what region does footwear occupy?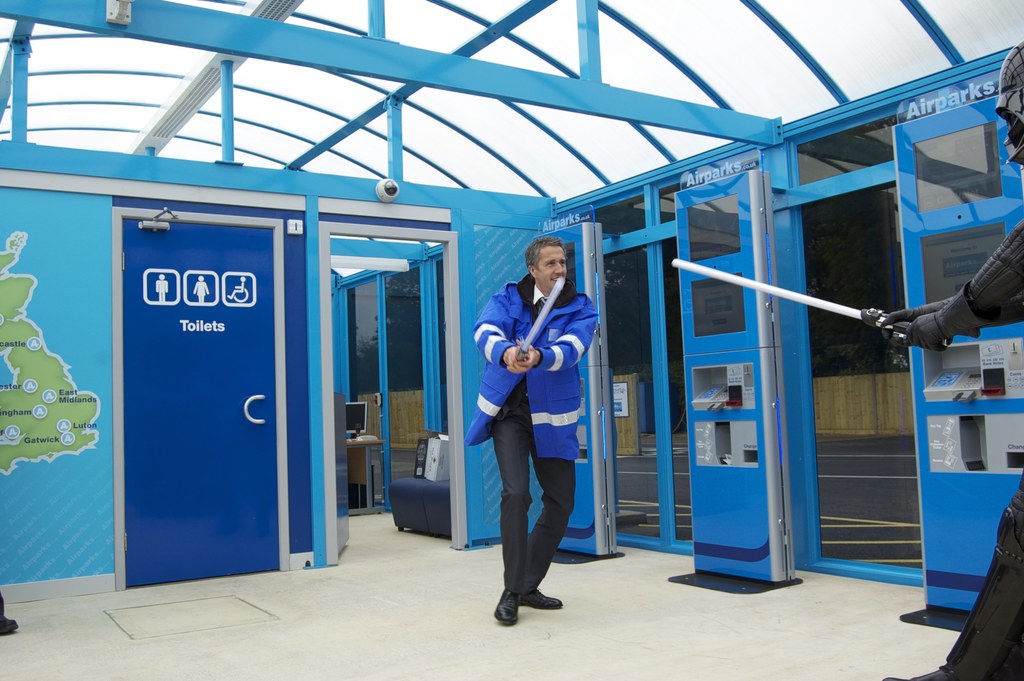
[493, 589, 524, 623].
